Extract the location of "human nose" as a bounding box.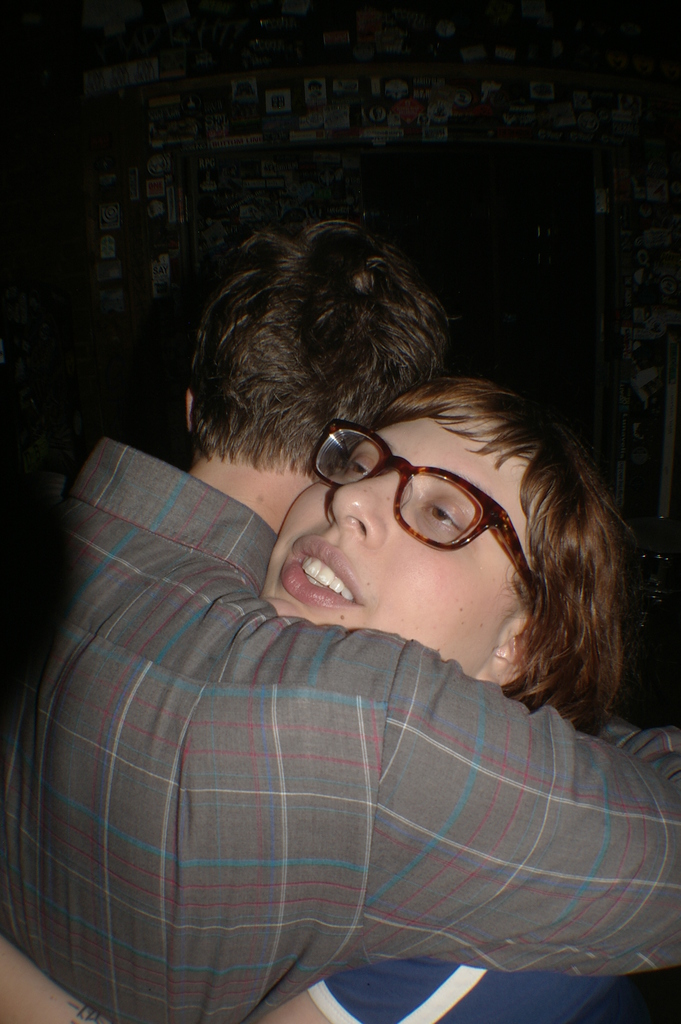
crop(330, 470, 406, 547).
